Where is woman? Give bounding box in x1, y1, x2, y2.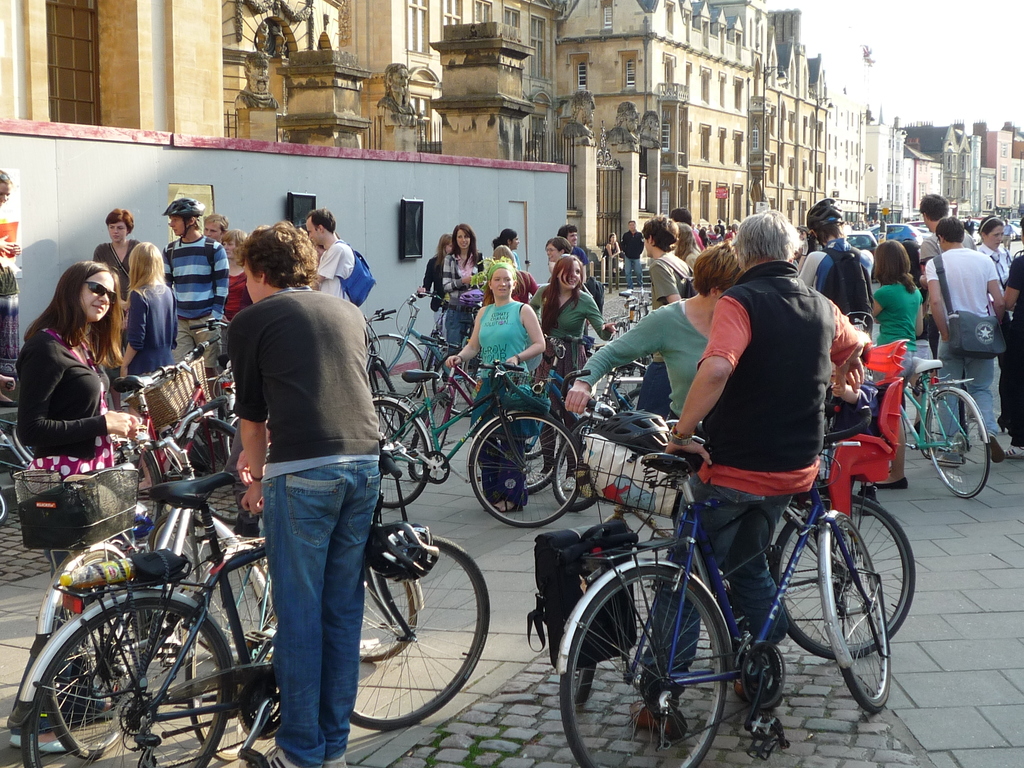
91, 209, 144, 352.
